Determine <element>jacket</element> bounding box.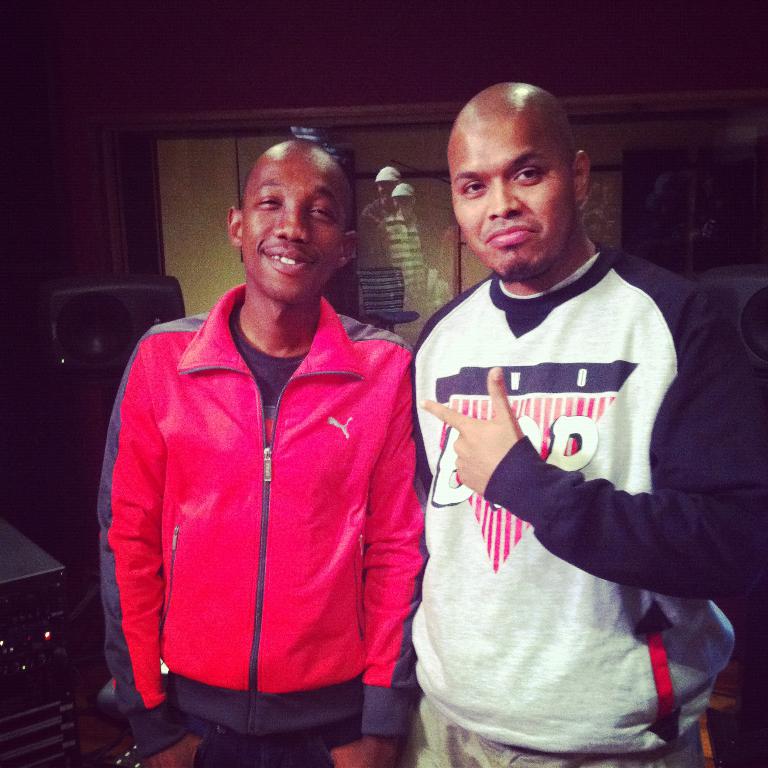
Determined: <box>97,207,440,733</box>.
